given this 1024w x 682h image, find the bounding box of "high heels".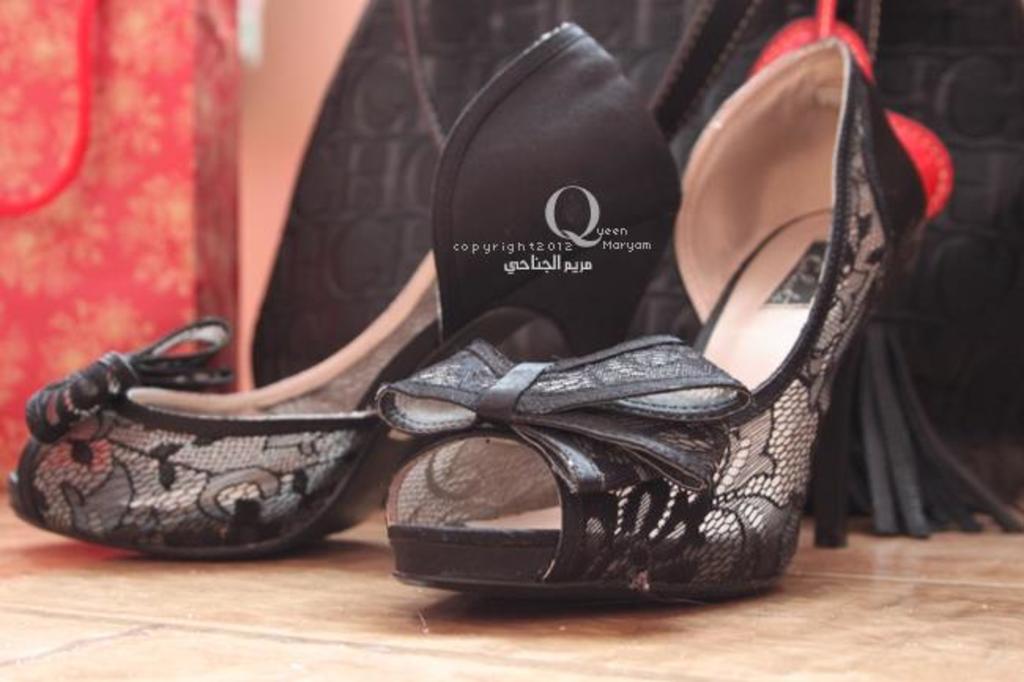
<box>370,32,925,605</box>.
